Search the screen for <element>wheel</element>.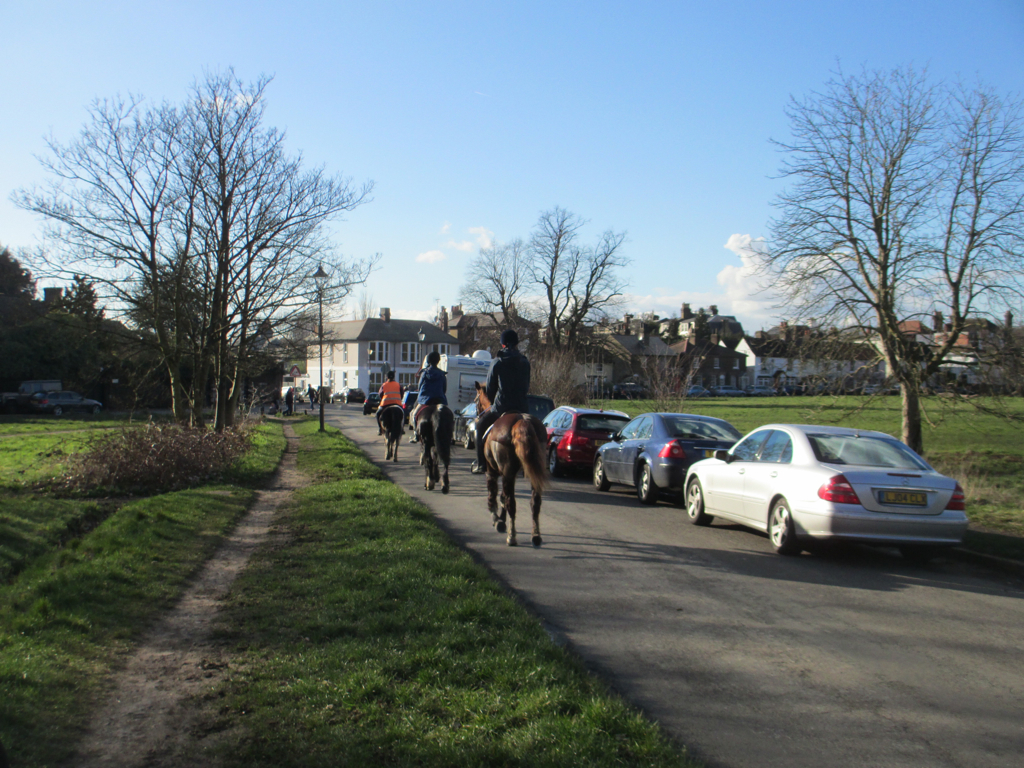
Found at pyautogui.locateOnScreen(546, 445, 567, 478).
